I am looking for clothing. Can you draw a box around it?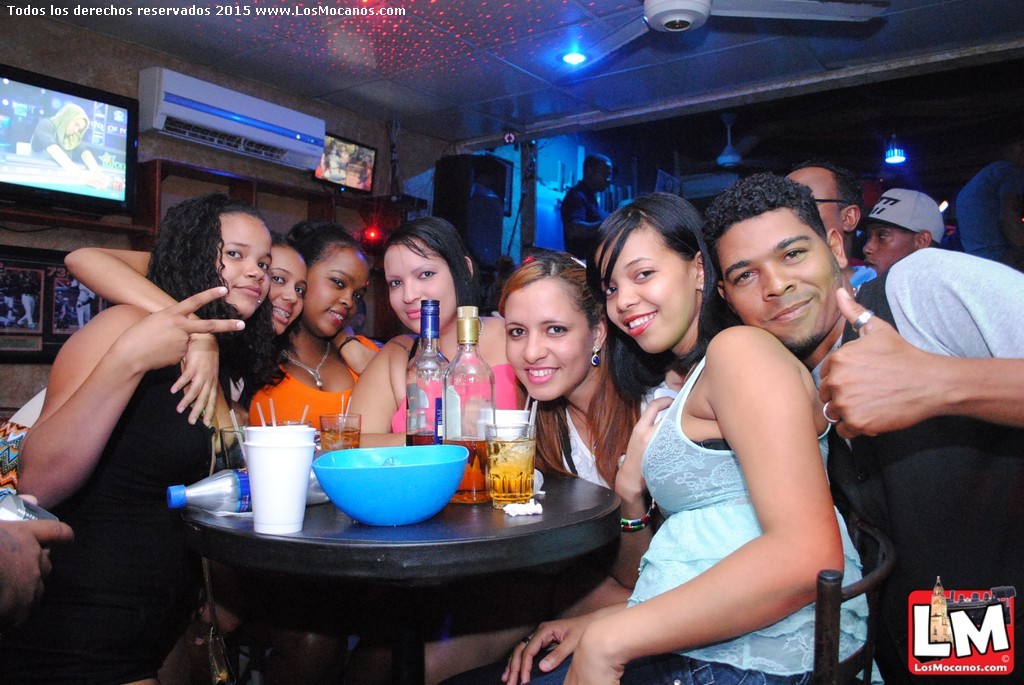
Sure, the bounding box is bbox(66, 277, 98, 331).
